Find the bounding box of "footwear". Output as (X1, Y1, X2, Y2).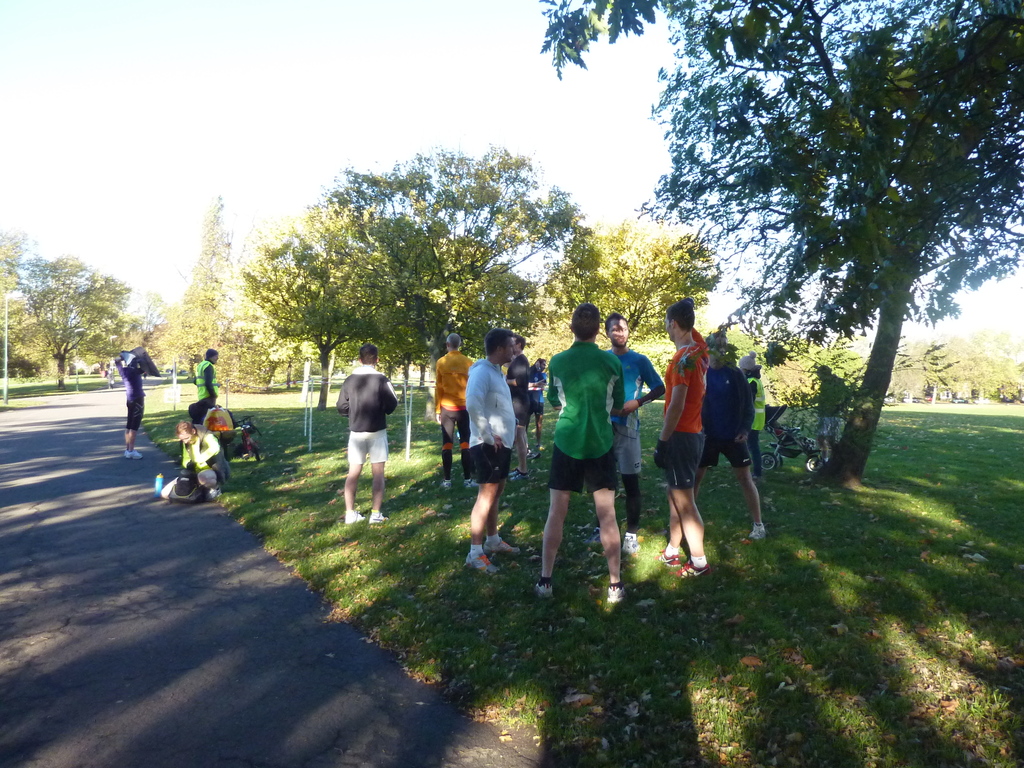
(672, 561, 714, 580).
